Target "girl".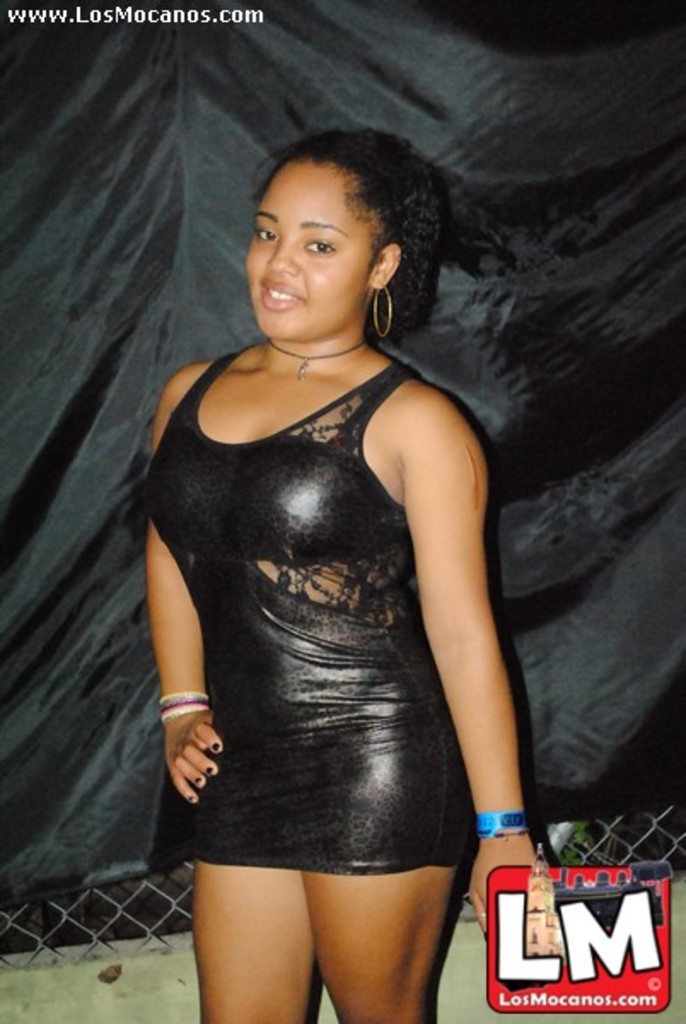
Target region: pyautogui.locateOnScreen(145, 130, 532, 1022).
